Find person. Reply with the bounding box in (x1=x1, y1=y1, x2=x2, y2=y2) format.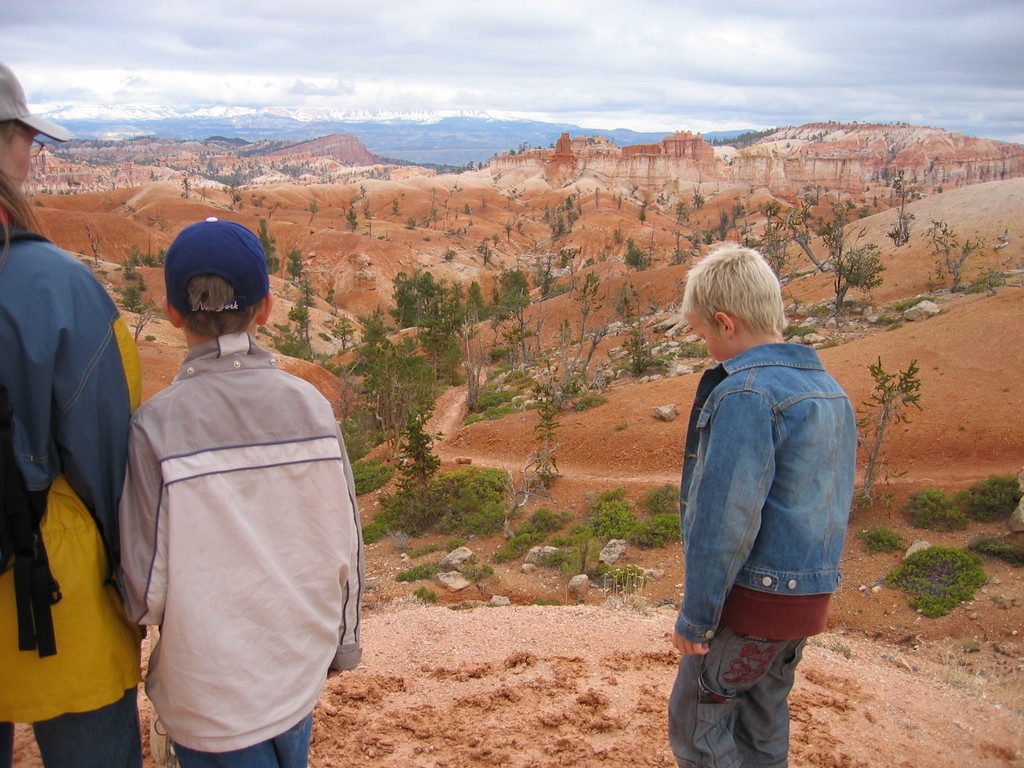
(x1=668, y1=246, x2=857, y2=767).
